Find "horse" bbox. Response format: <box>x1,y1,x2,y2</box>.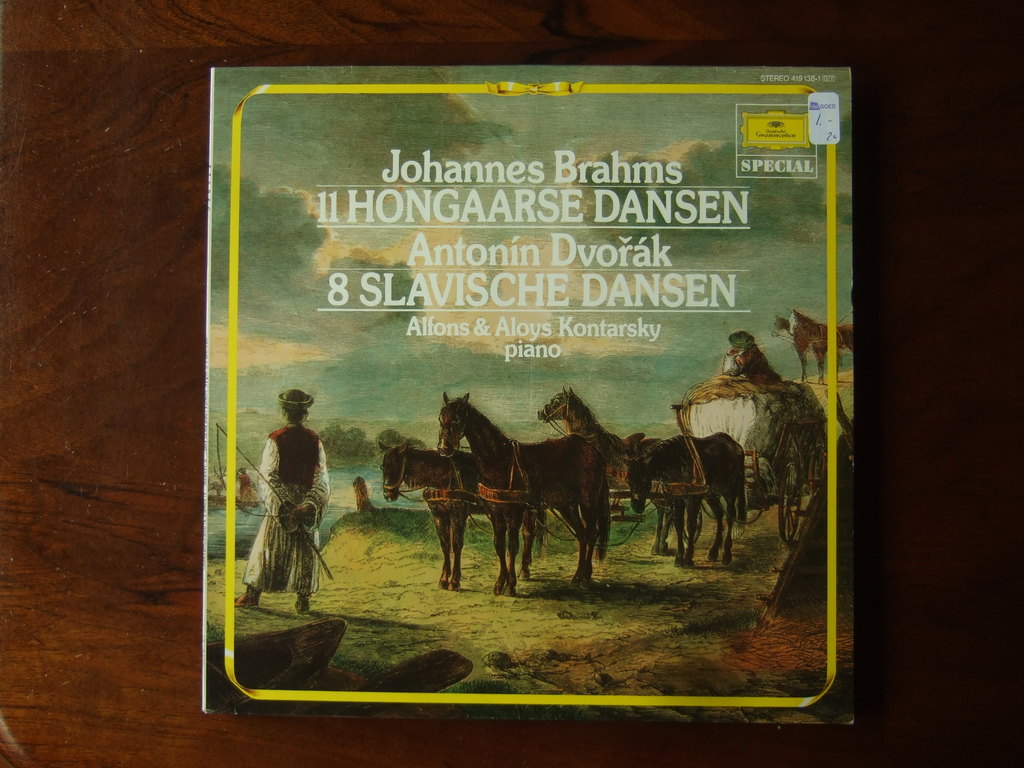
<box>535,386,664,553</box>.
